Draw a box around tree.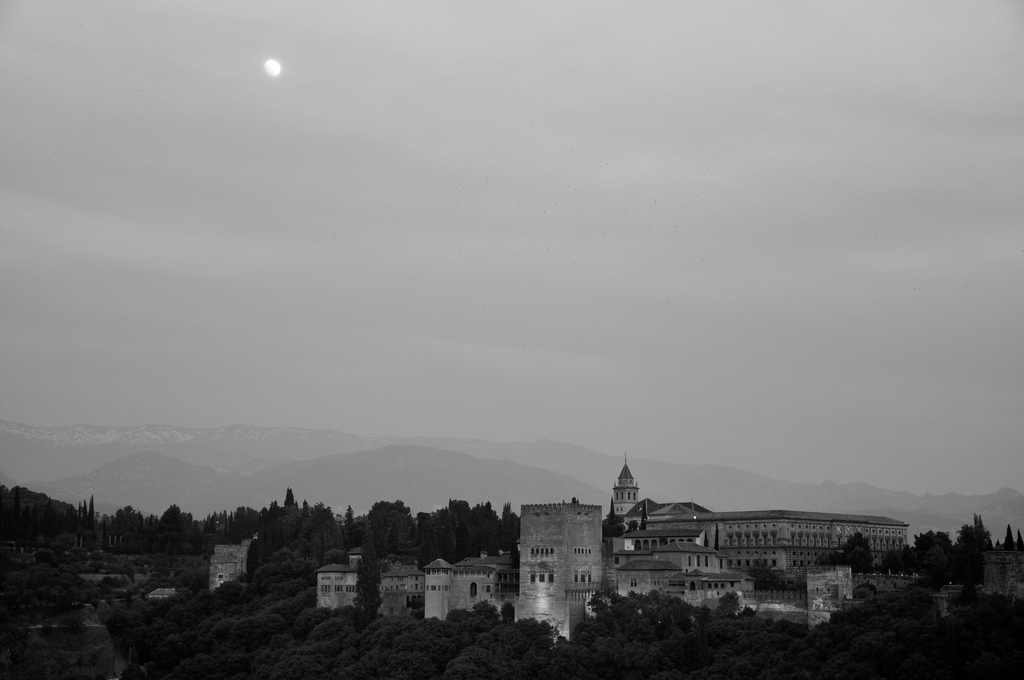
<box>823,525,889,594</box>.
